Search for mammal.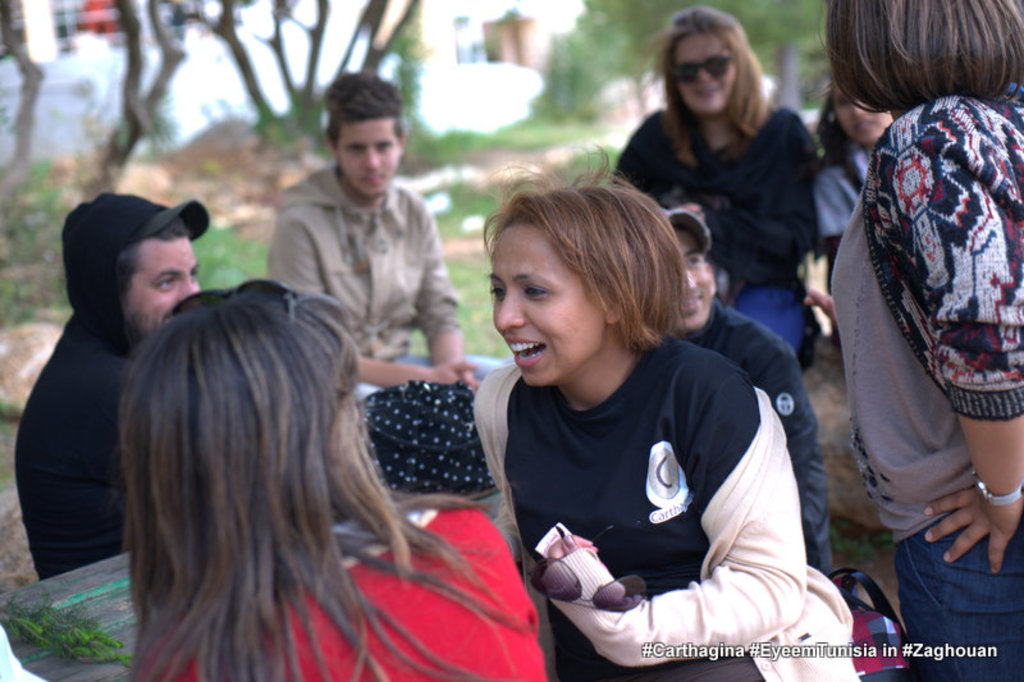
Found at [x1=818, y1=74, x2=896, y2=264].
